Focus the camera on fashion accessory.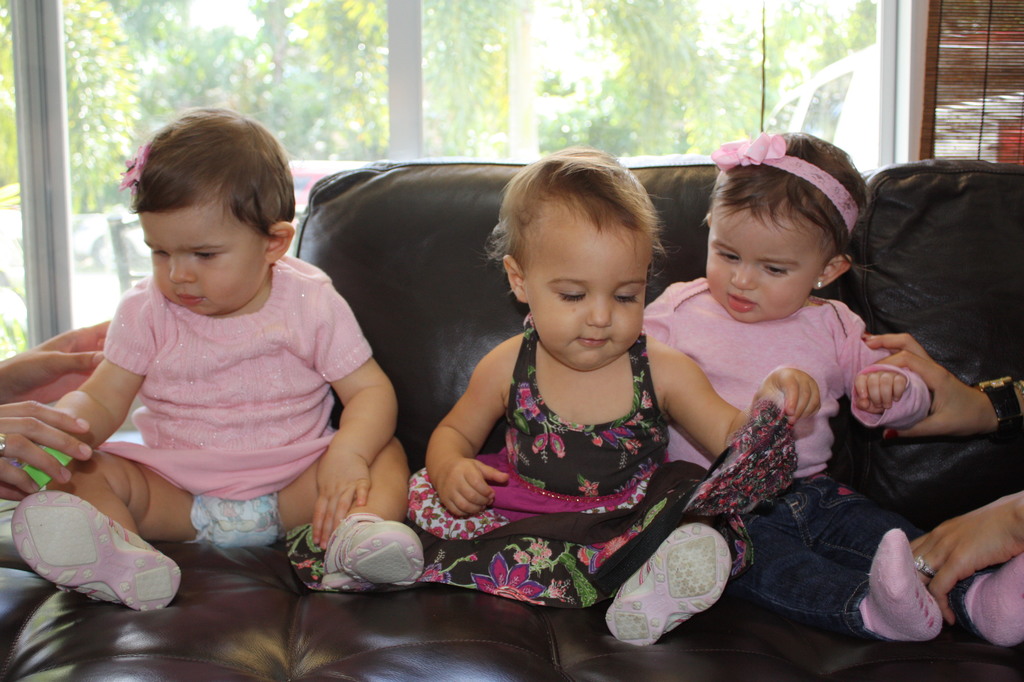
Focus region: bbox=[859, 530, 941, 644].
